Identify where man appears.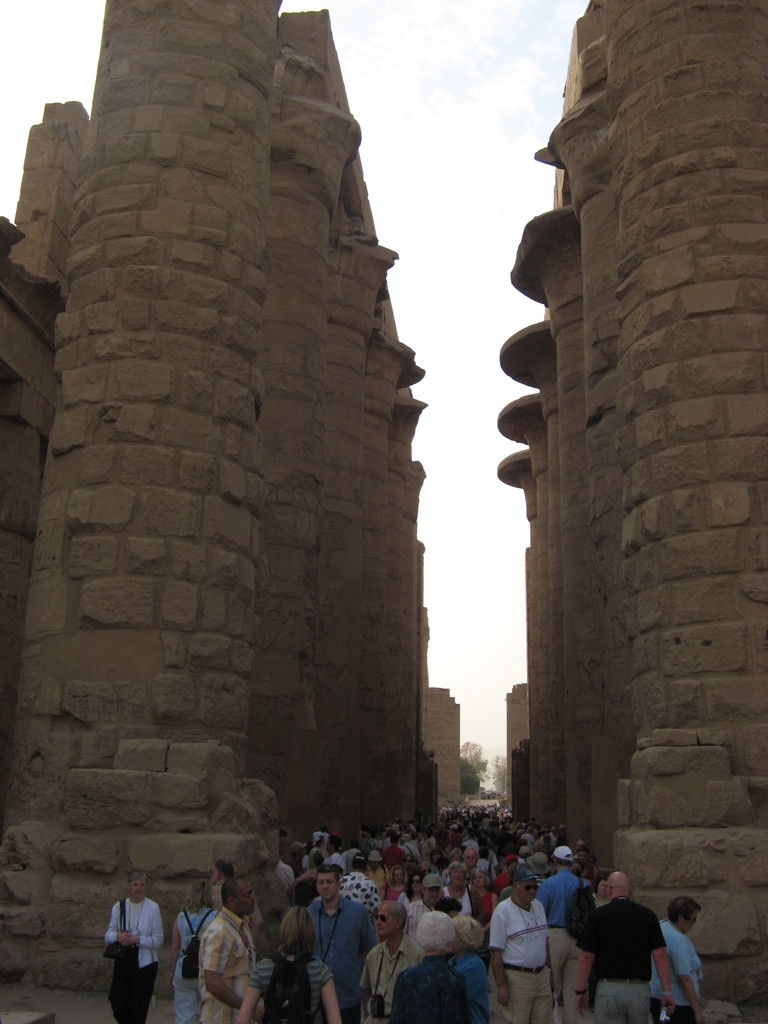
Appears at select_region(212, 860, 256, 923).
